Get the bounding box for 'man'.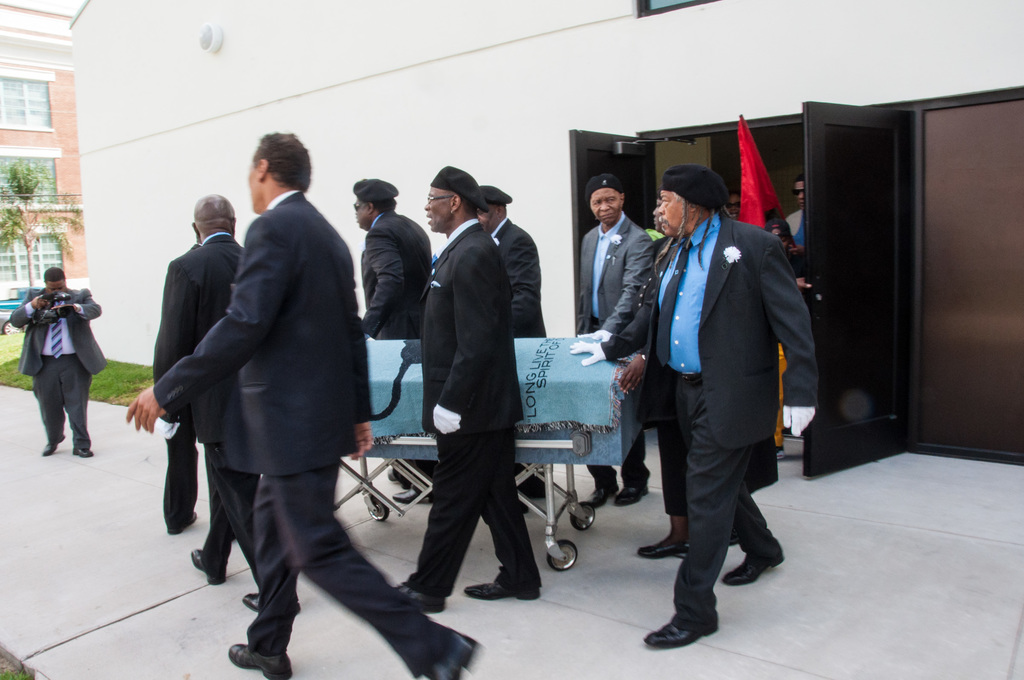
Rect(572, 176, 658, 508).
